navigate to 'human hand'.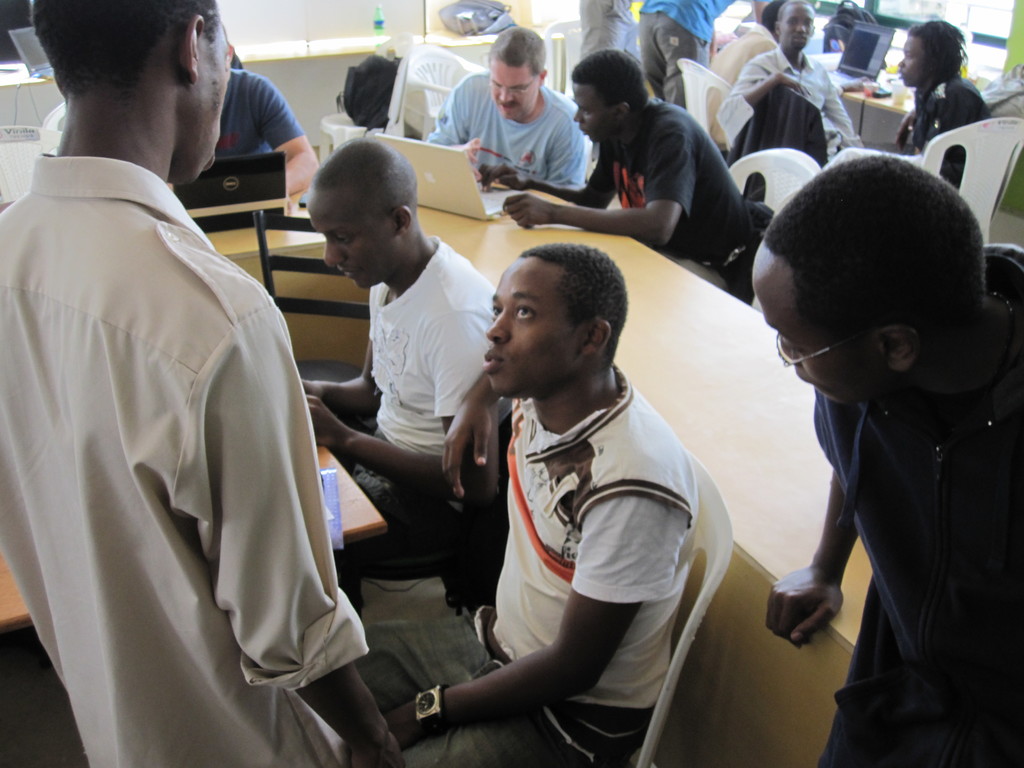
Navigation target: detection(776, 552, 859, 657).
